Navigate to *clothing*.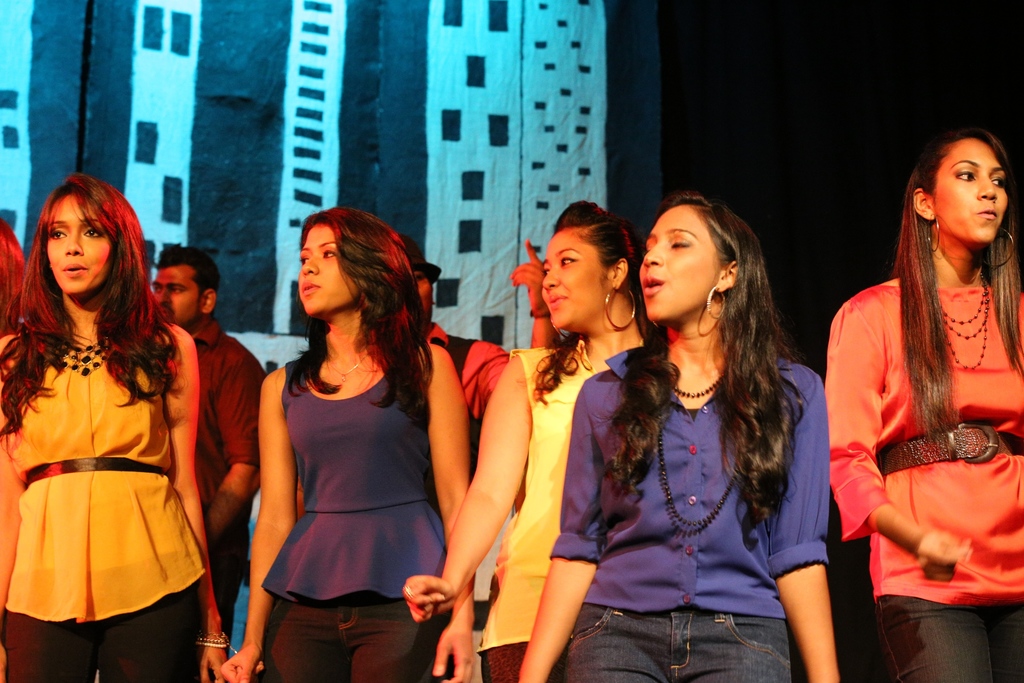
Navigation target: bbox=[260, 333, 452, 682].
